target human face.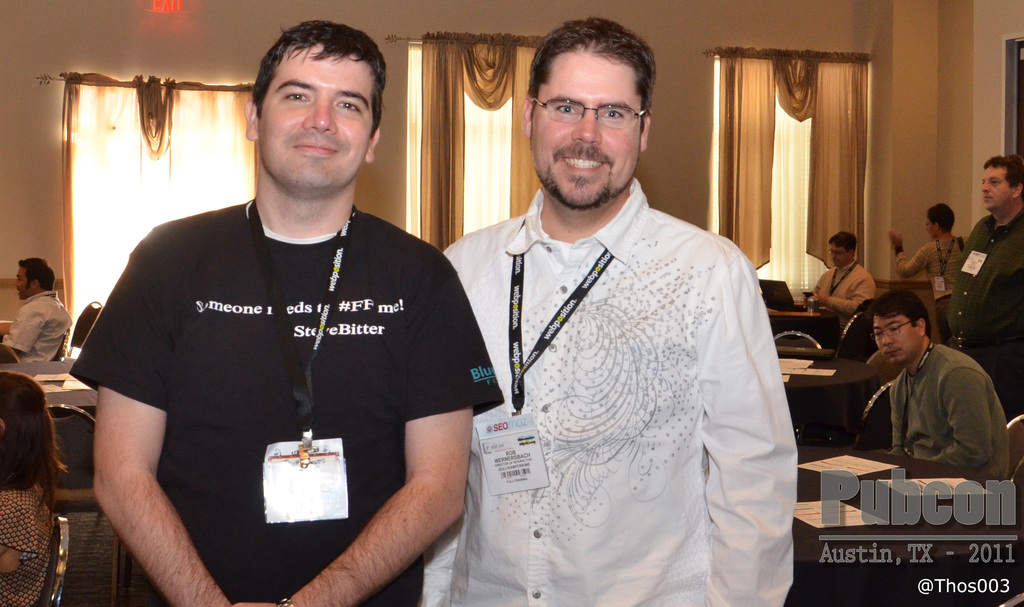
Target region: (left=262, top=48, right=372, bottom=190).
